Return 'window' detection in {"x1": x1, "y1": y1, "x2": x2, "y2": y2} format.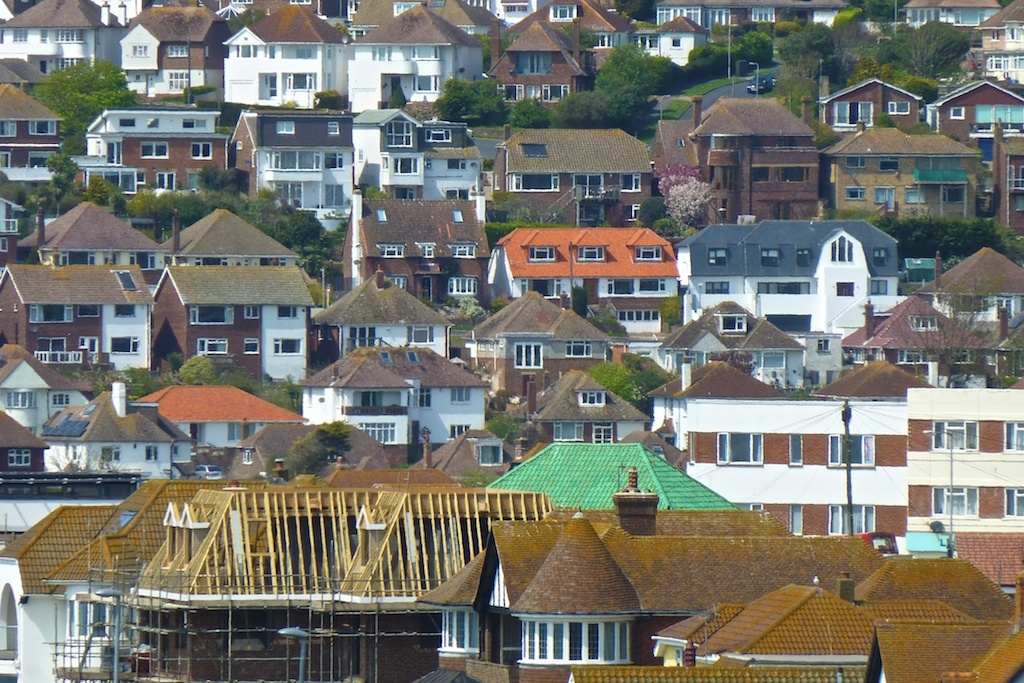
{"x1": 104, "y1": 334, "x2": 144, "y2": 360}.
